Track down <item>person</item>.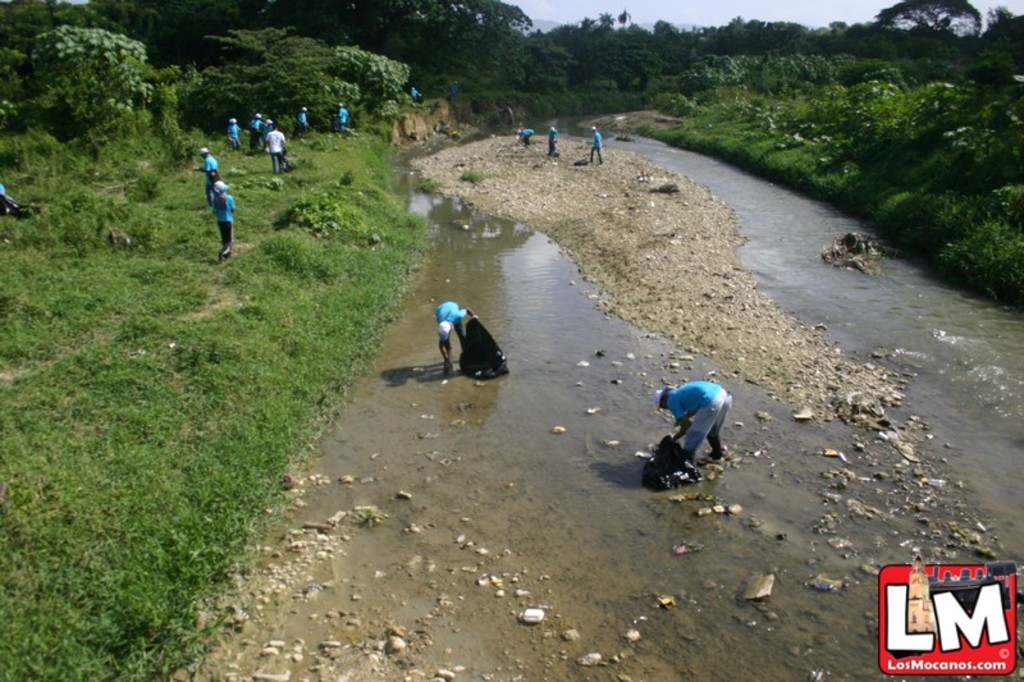
Tracked to [x1=264, y1=122, x2=285, y2=170].
